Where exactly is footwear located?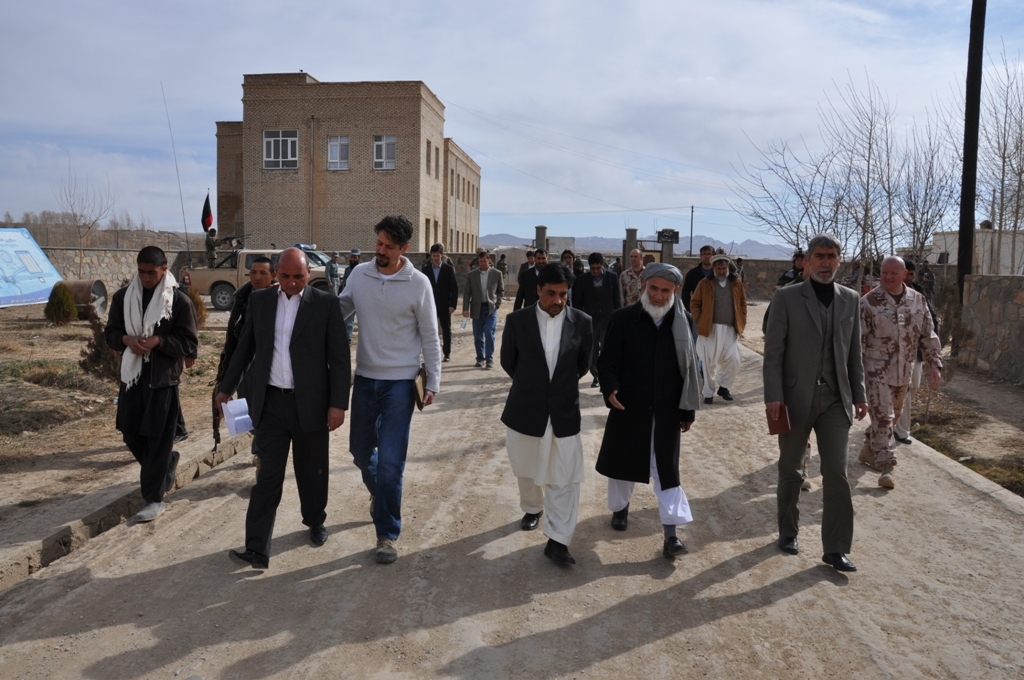
Its bounding box is 311/524/327/547.
